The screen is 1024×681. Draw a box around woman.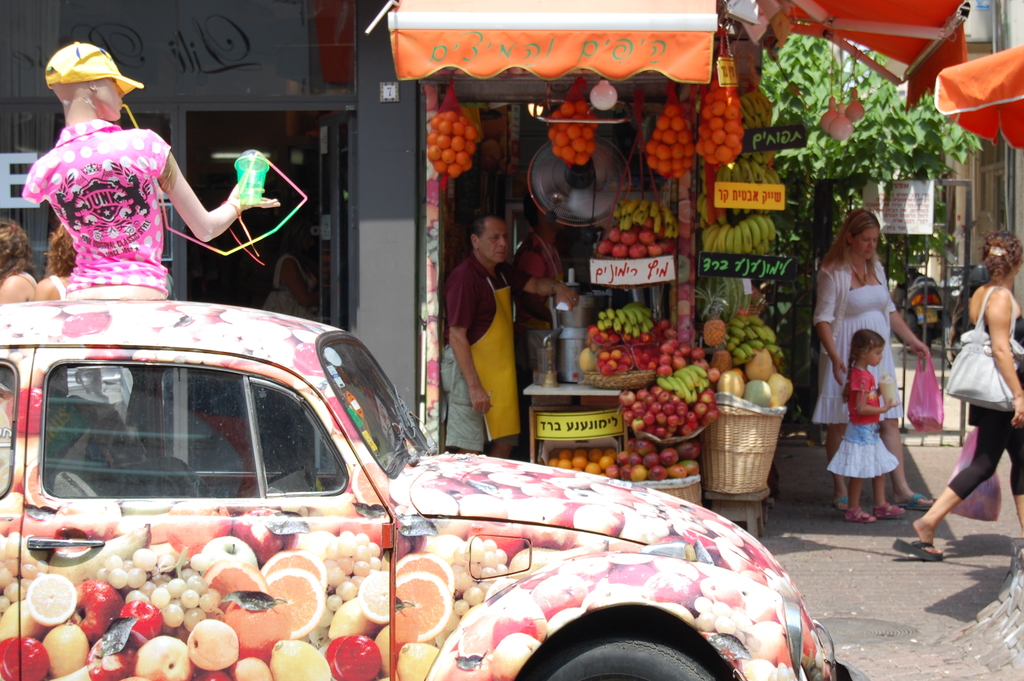
(x1=811, y1=206, x2=934, y2=512).
